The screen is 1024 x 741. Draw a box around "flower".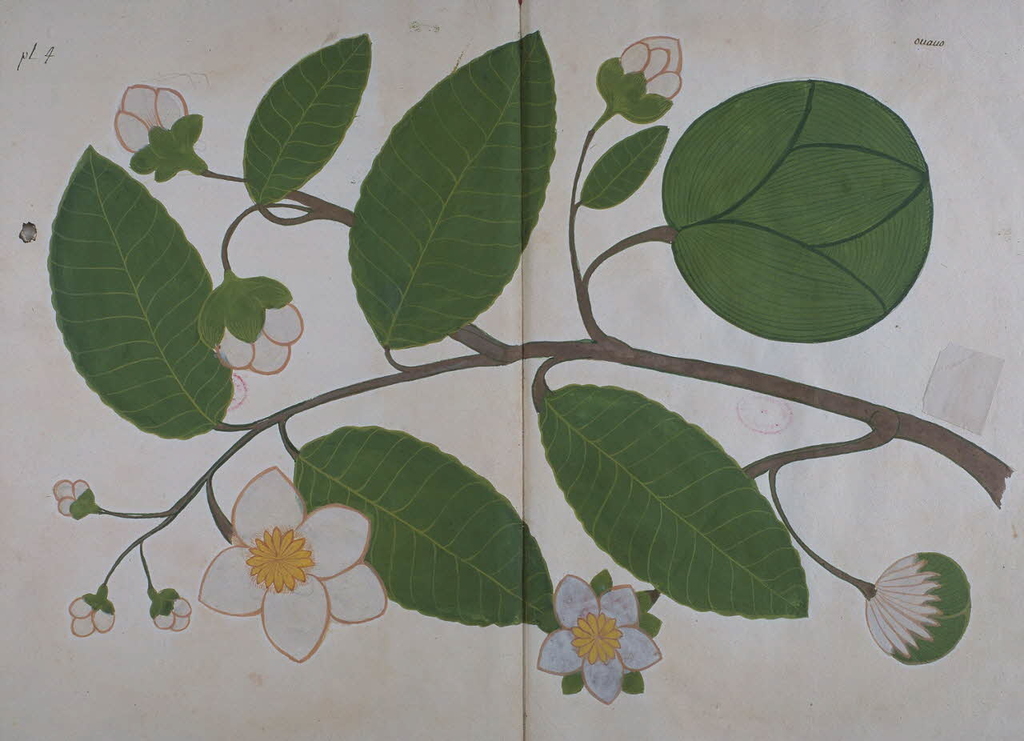
66,591,114,641.
